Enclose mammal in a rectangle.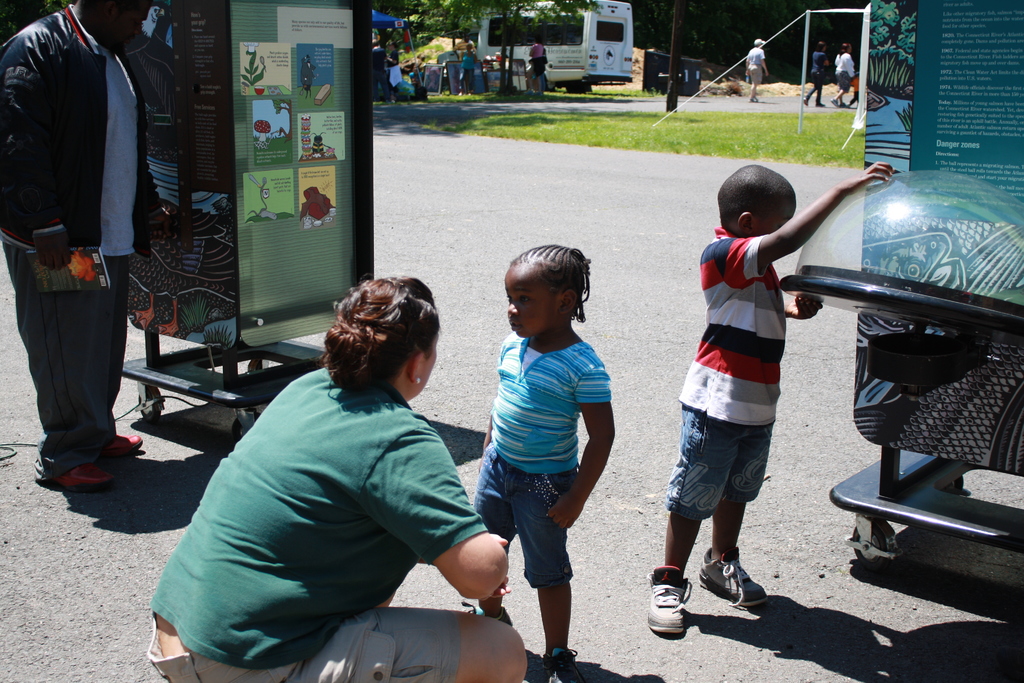
Rect(370, 40, 392, 98).
